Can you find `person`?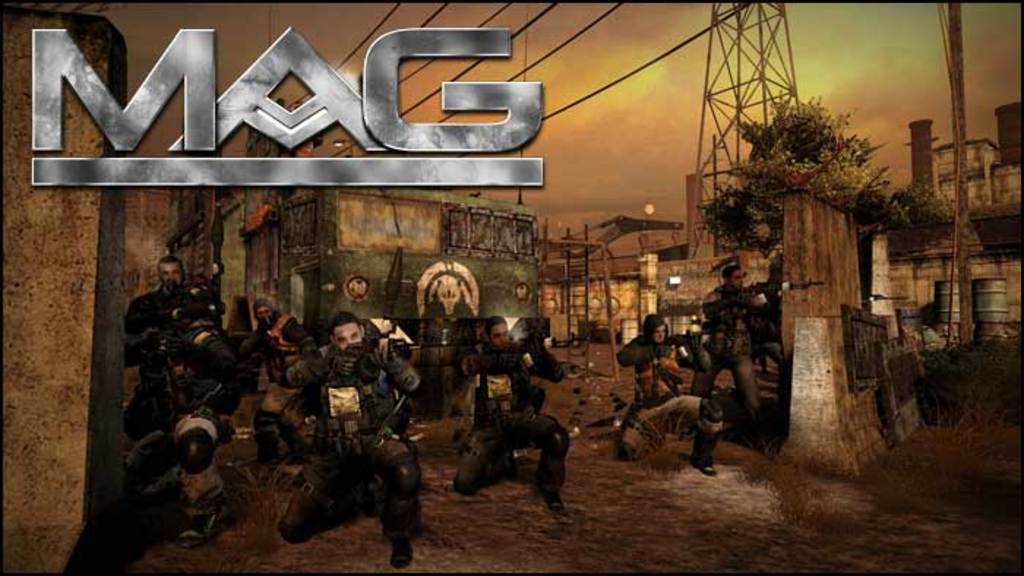
Yes, bounding box: 294,295,388,537.
